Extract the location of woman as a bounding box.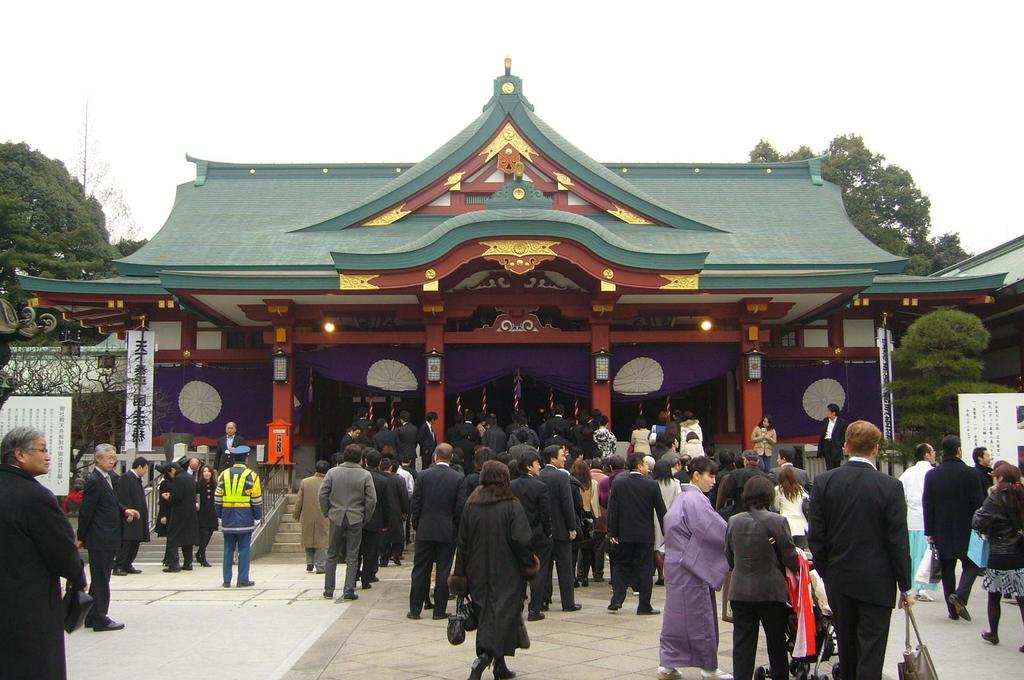
left=773, top=467, right=811, bottom=550.
